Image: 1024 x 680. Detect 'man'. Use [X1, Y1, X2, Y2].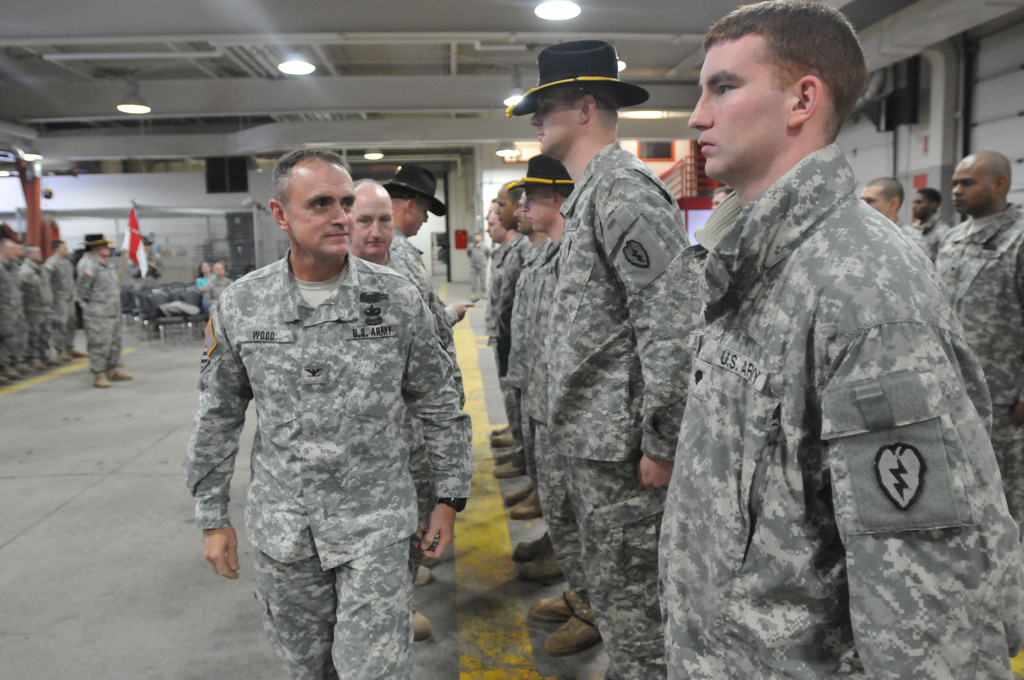
[915, 185, 954, 260].
